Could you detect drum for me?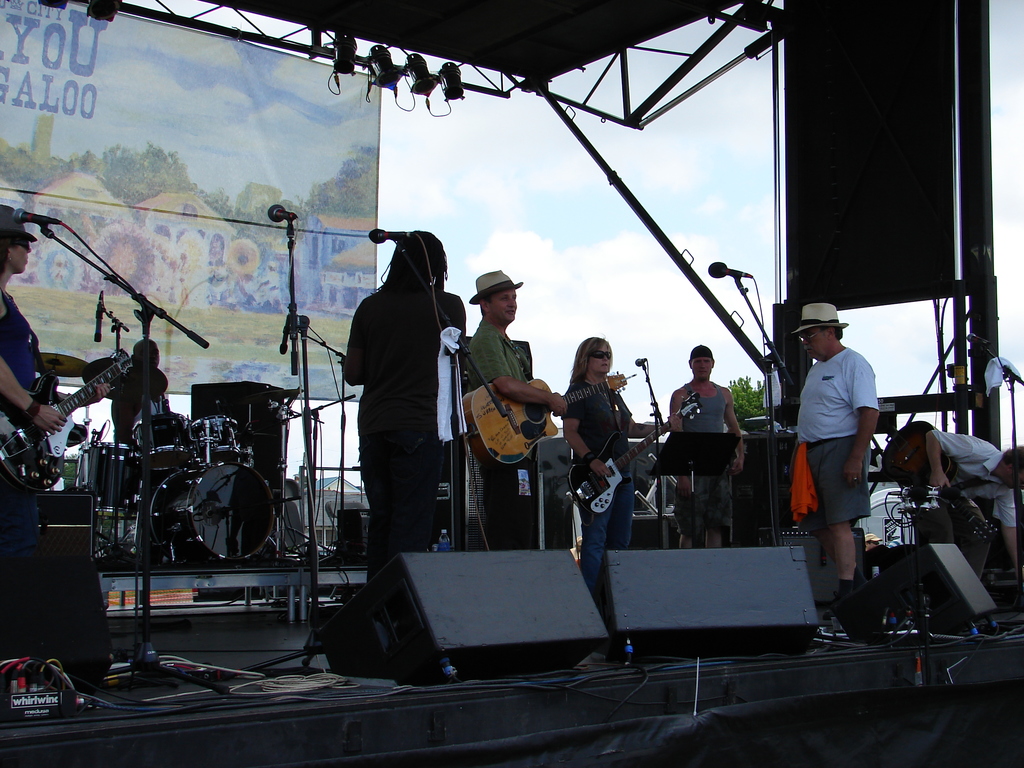
Detection result: (194,415,241,458).
